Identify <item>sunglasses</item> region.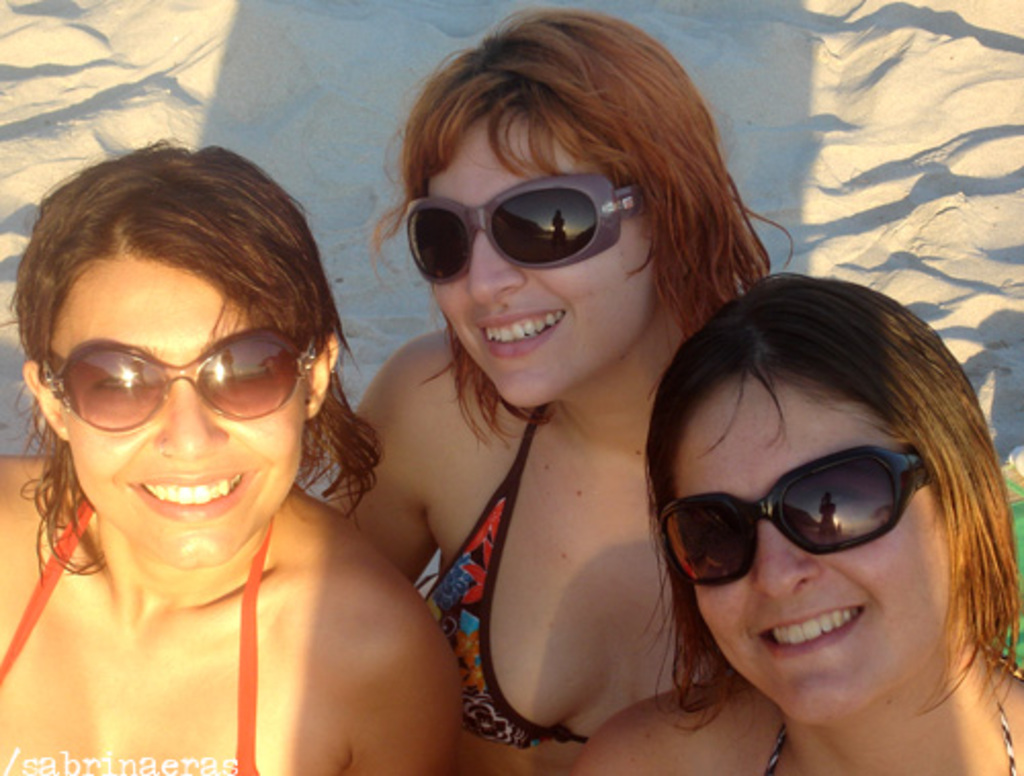
Region: <bbox>395, 178, 649, 281</bbox>.
